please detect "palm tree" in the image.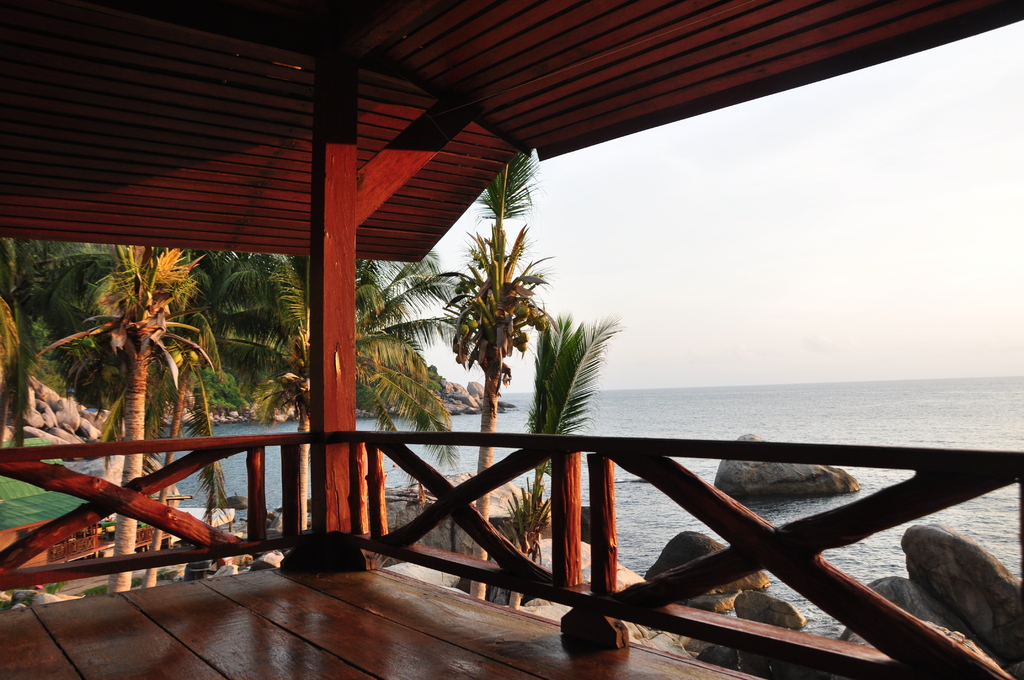
[x1=275, y1=266, x2=457, y2=554].
